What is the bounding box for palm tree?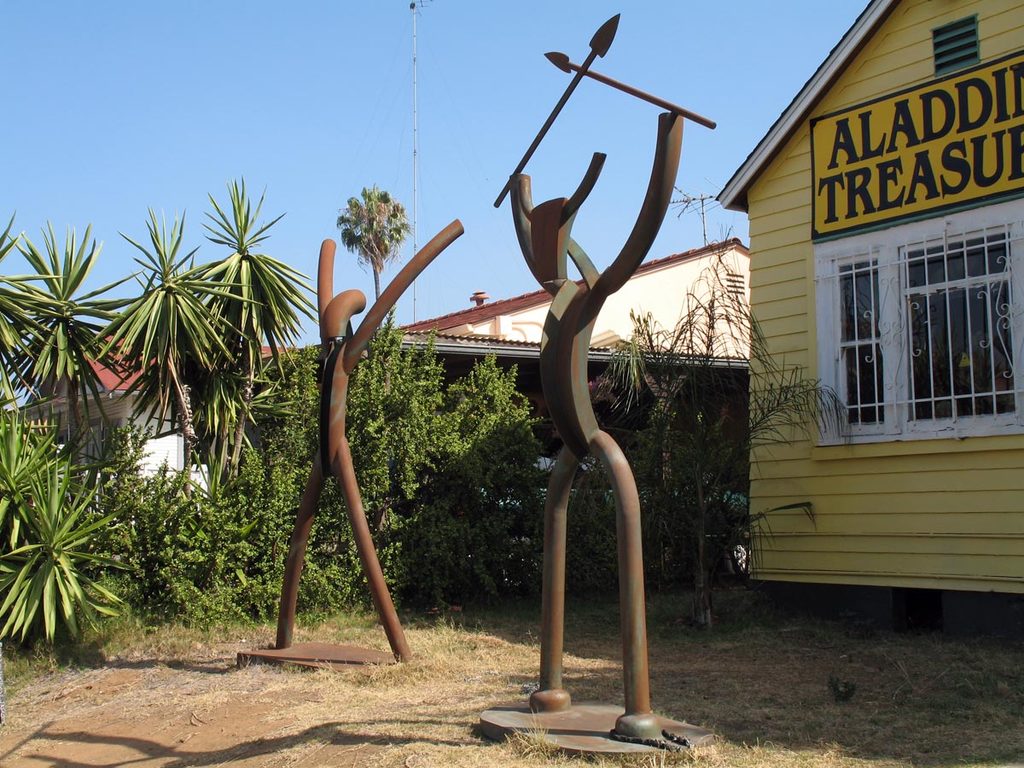
(x1=627, y1=353, x2=721, y2=462).
